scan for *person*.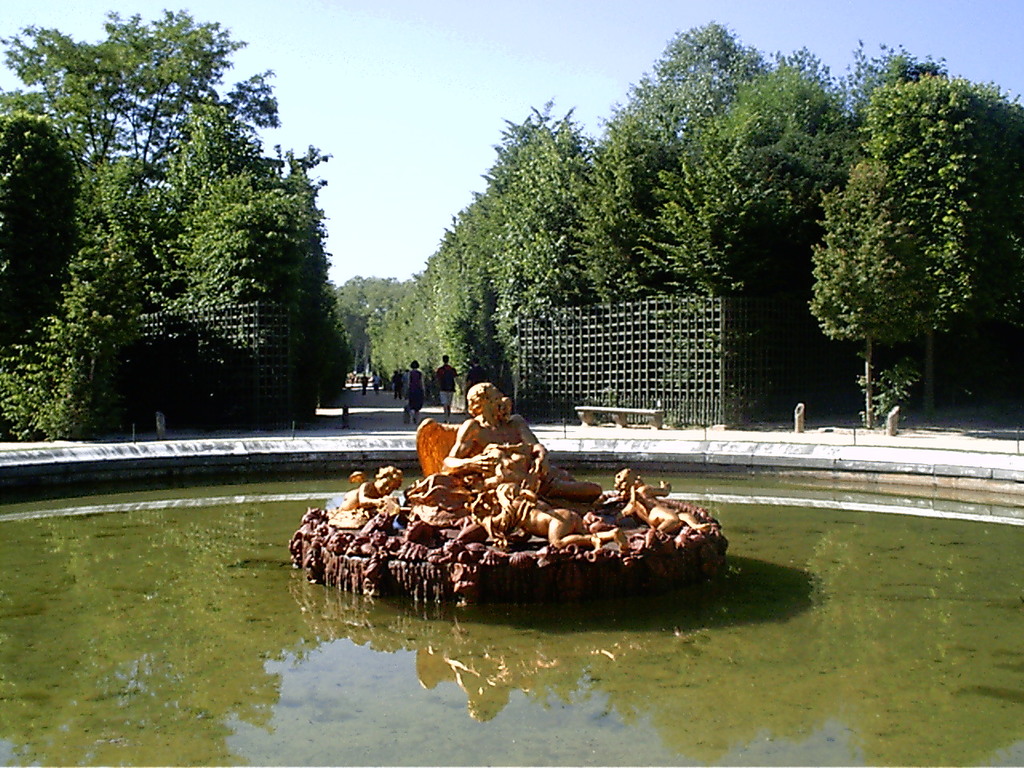
Scan result: bbox=[402, 362, 429, 423].
